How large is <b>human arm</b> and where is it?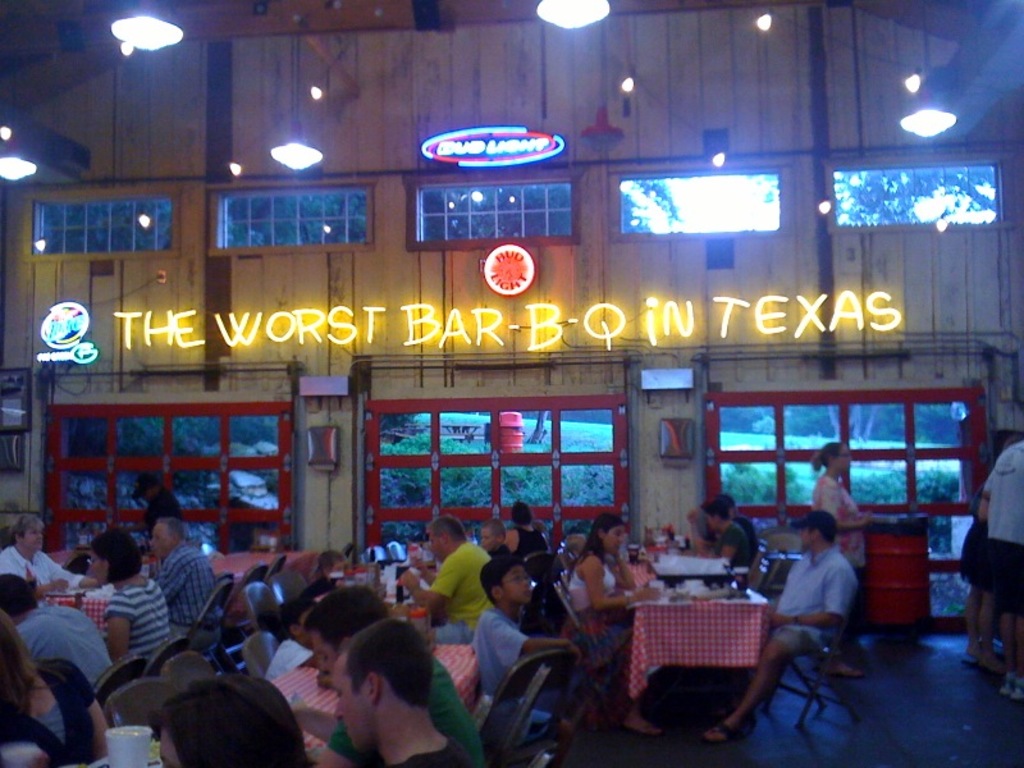
Bounding box: 35 577 68 595.
